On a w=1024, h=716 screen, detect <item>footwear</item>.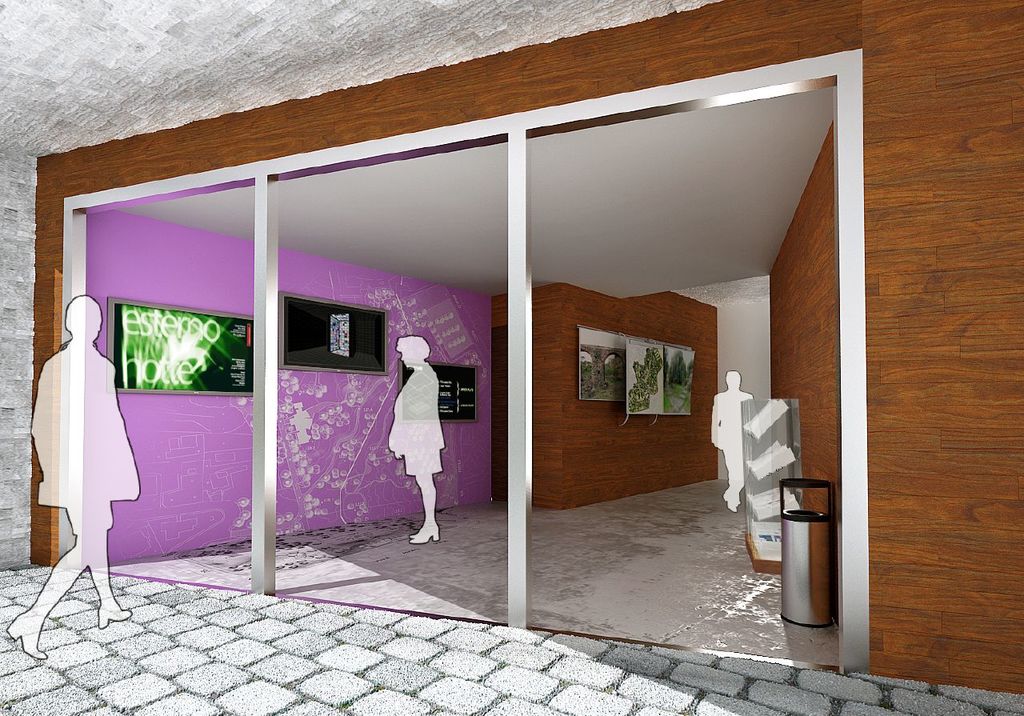
{"left": 100, "top": 604, "right": 131, "bottom": 626}.
